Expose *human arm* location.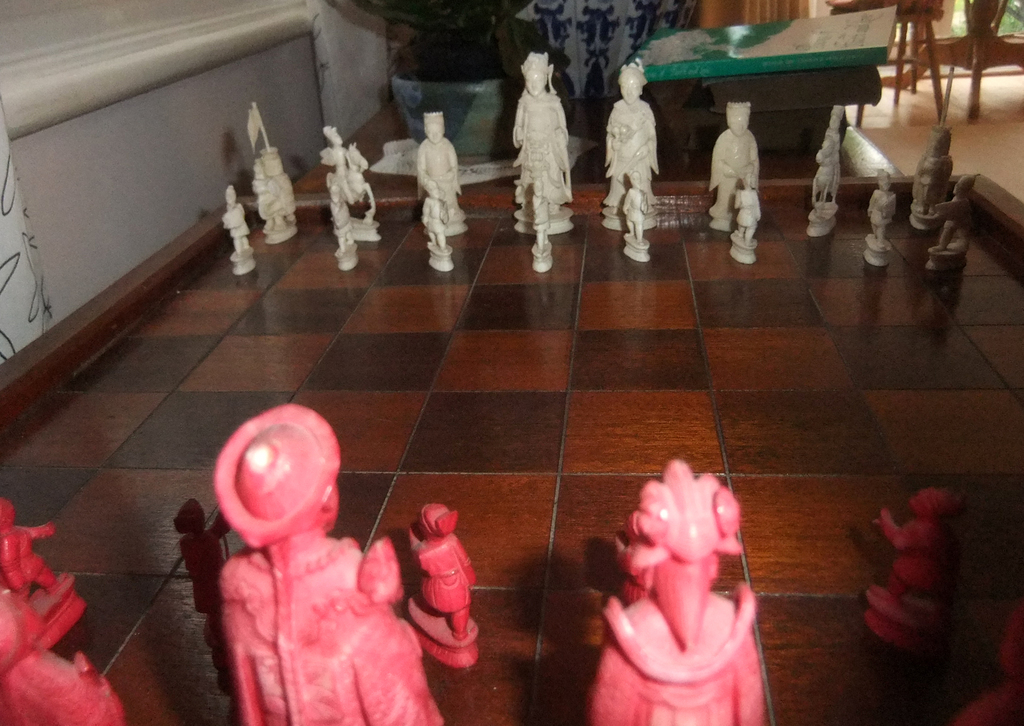
Exposed at detection(741, 141, 761, 175).
